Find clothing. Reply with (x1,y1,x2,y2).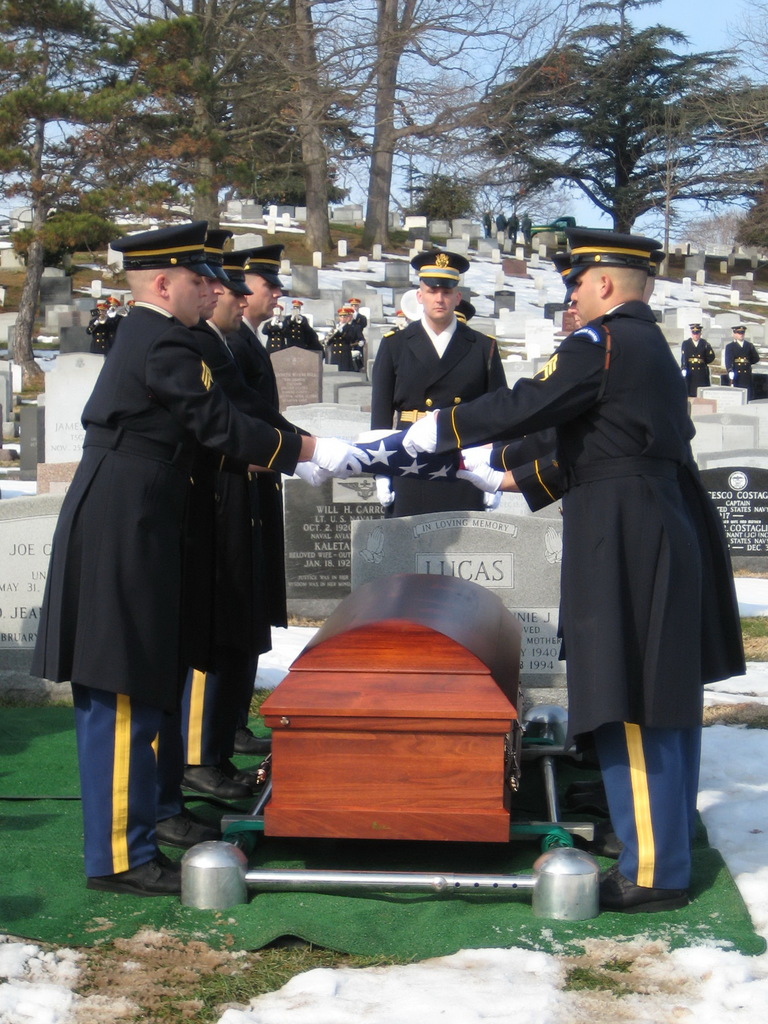
(195,308,293,764).
